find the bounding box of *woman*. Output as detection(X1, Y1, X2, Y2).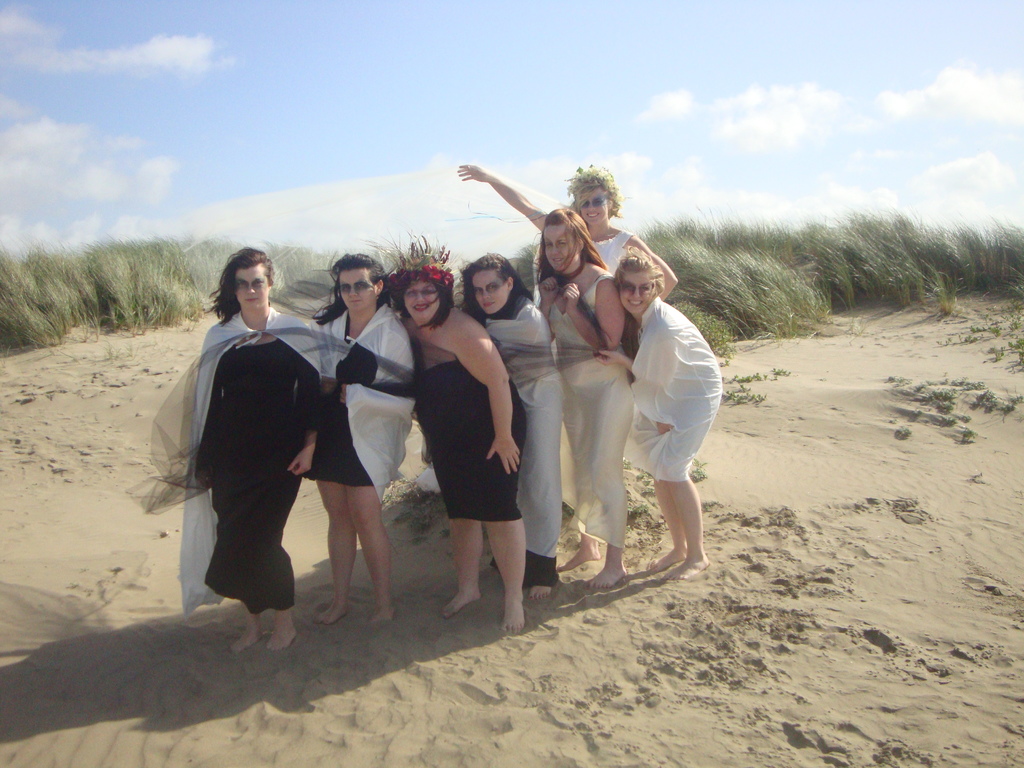
detection(445, 163, 684, 316).
